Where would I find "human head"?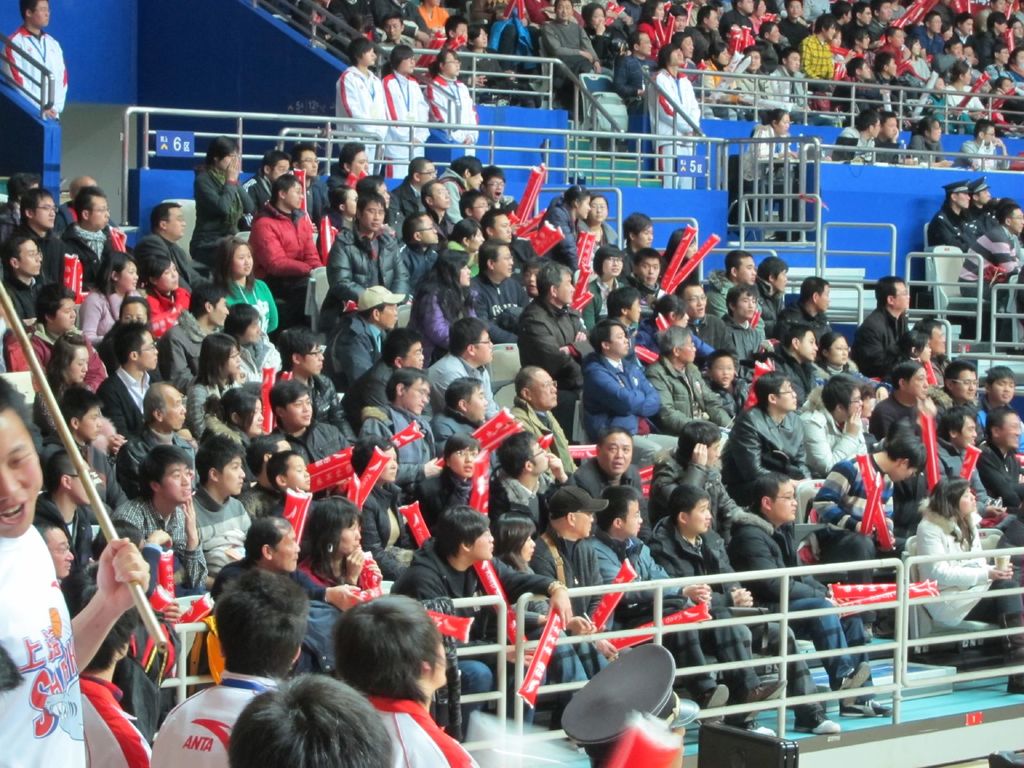
At left=566, top=184, right=595, bottom=220.
